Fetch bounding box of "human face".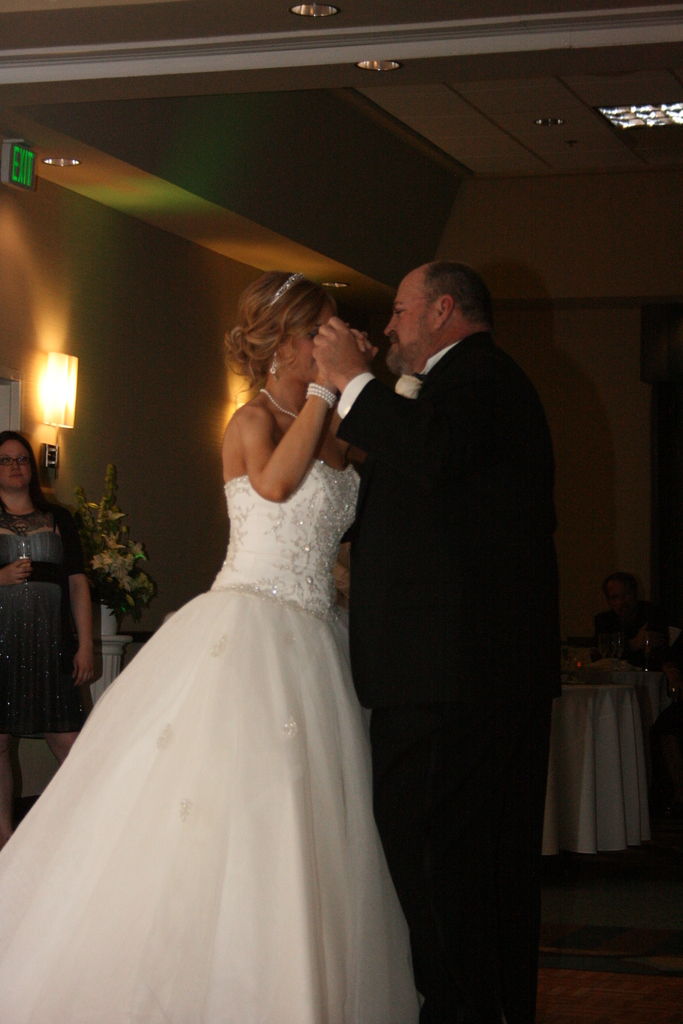
Bbox: (0,435,36,490).
